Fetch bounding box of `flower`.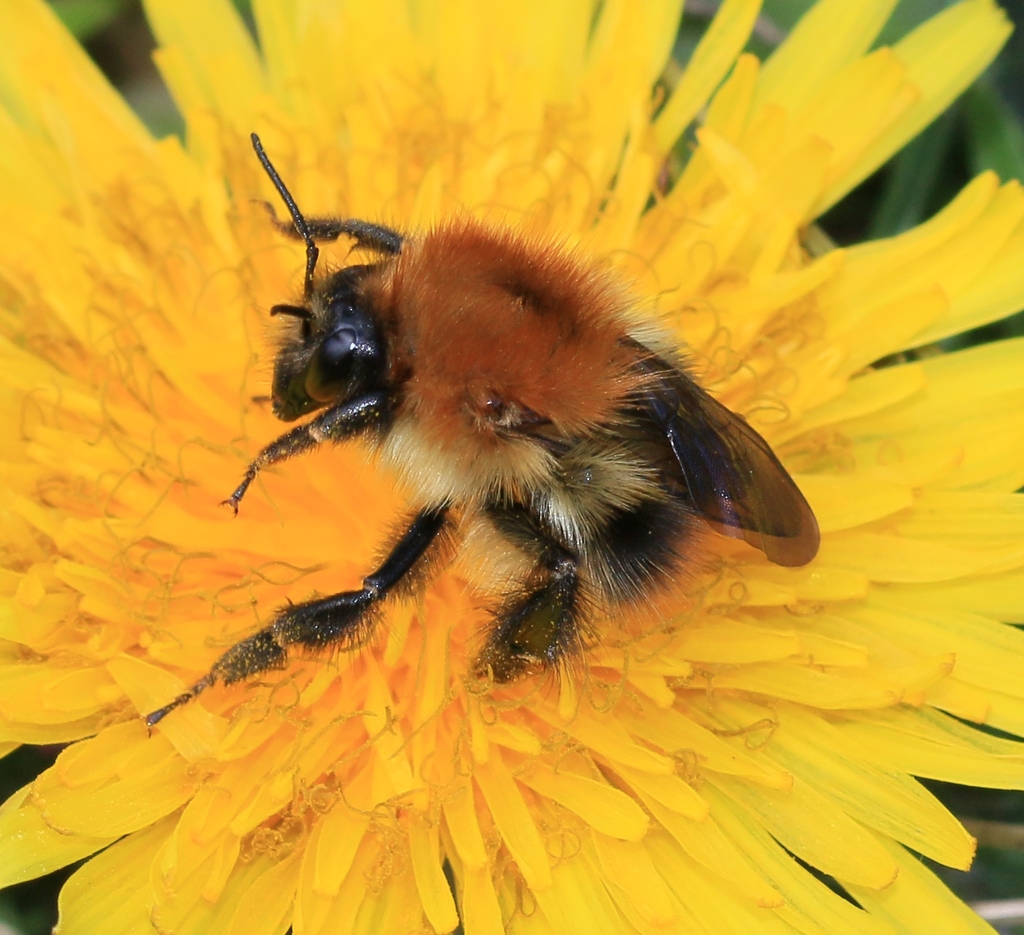
Bbox: 0/0/1023/934.
